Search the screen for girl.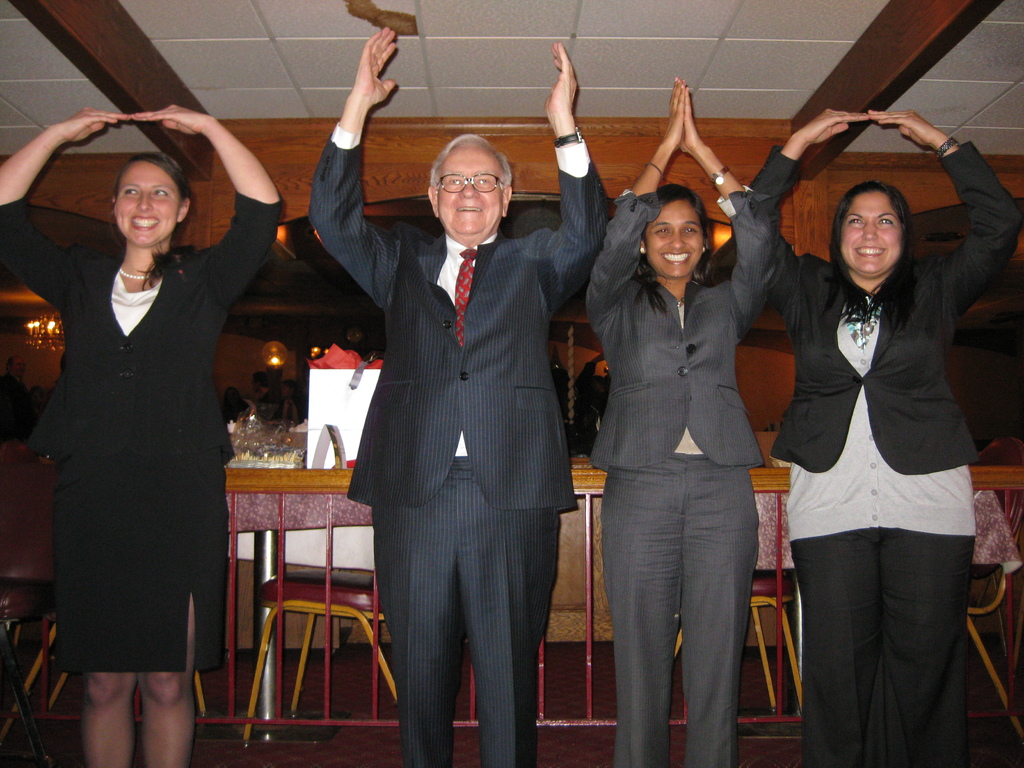
Found at 753:110:1023:767.
